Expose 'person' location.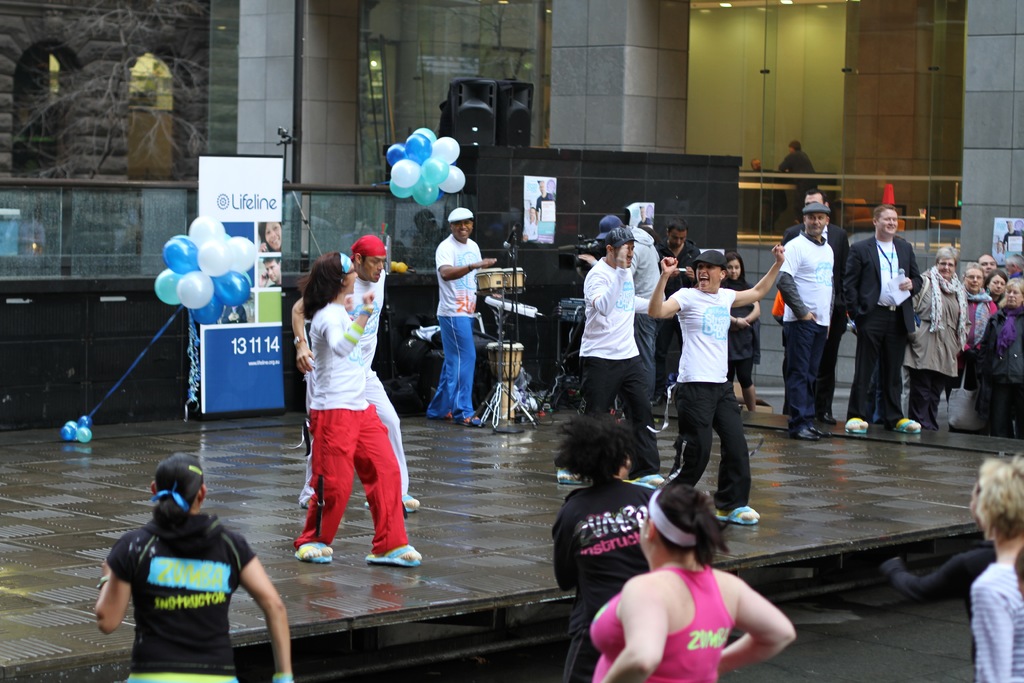
Exposed at left=971, top=451, right=1023, bottom=682.
